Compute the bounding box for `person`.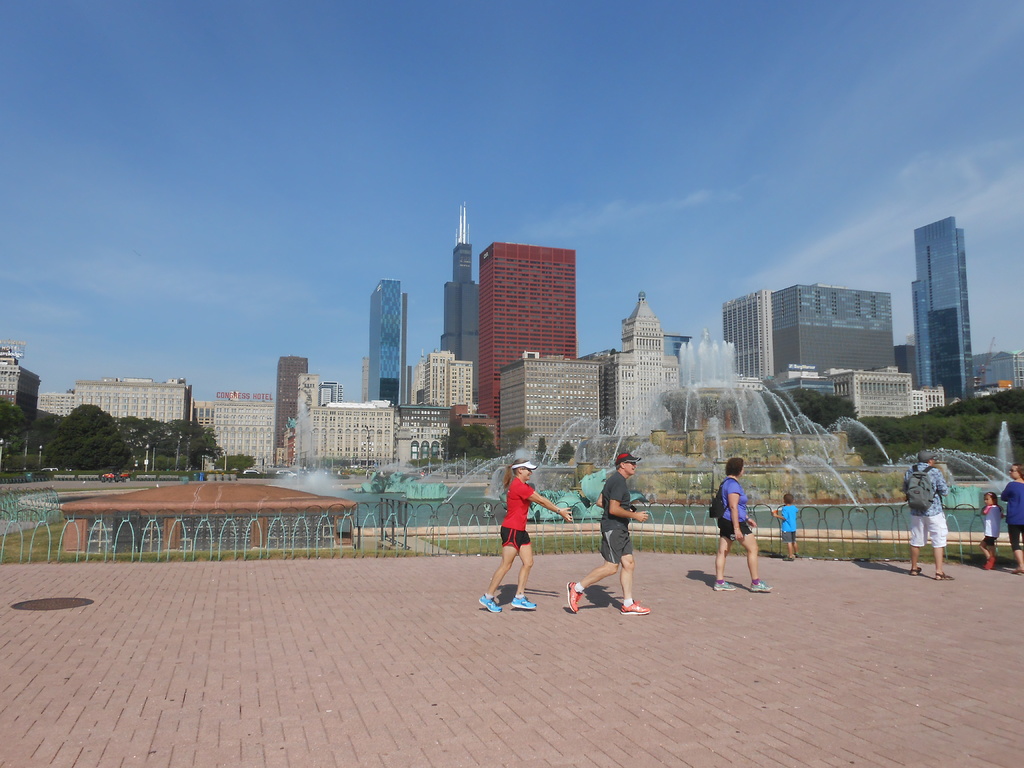
bbox=(565, 445, 651, 614).
